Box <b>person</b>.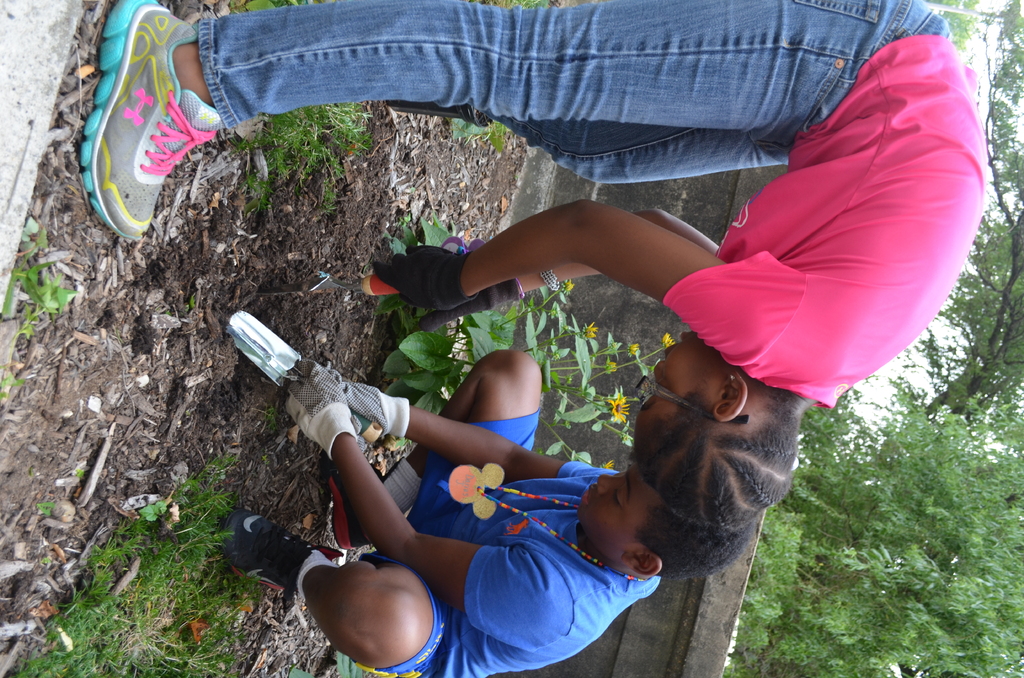
[left=79, top=0, right=986, bottom=531].
